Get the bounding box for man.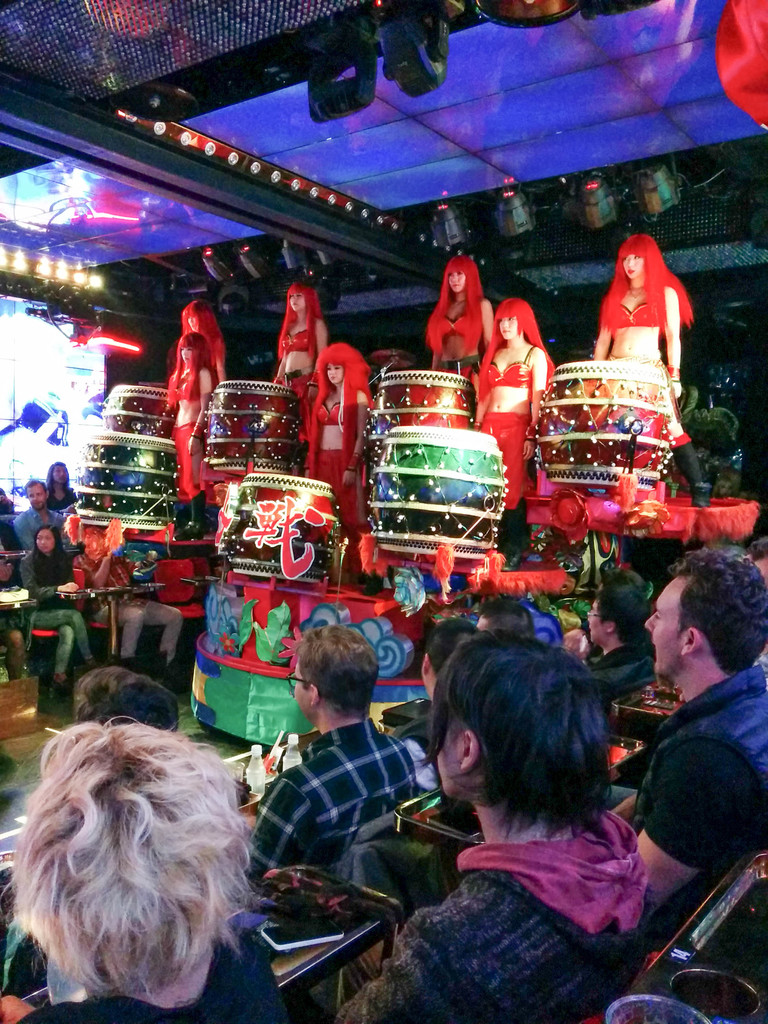
<region>0, 664, 183, 995</region>.
